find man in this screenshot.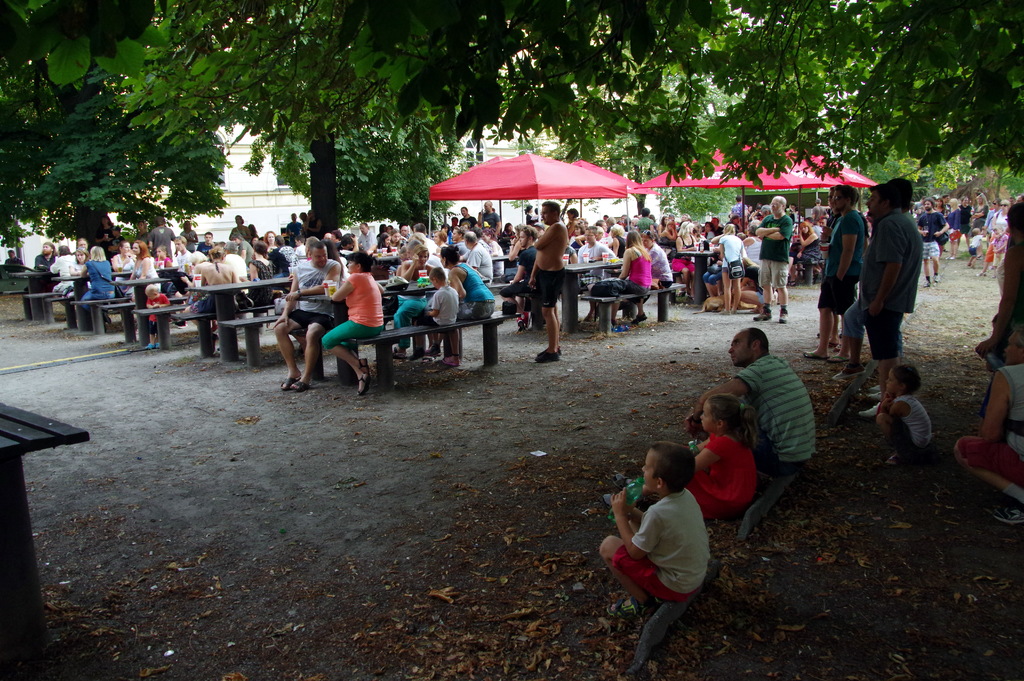
The bounding box for man is 357 221 376 254.
